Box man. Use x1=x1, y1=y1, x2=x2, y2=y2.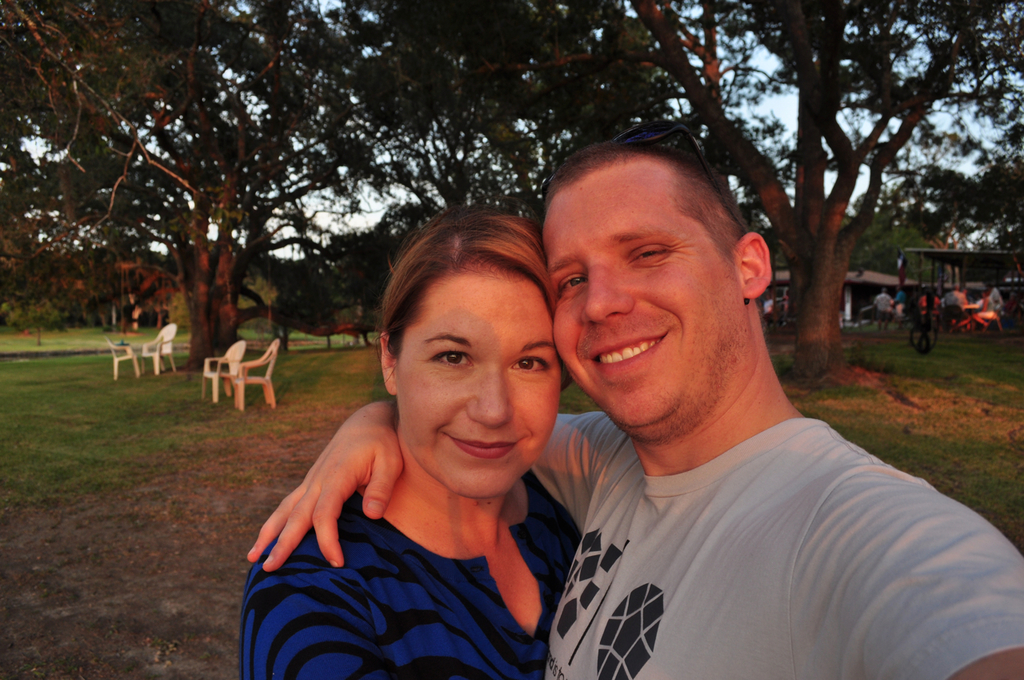
x1=871, y1=286, x2=895, y2=330.
